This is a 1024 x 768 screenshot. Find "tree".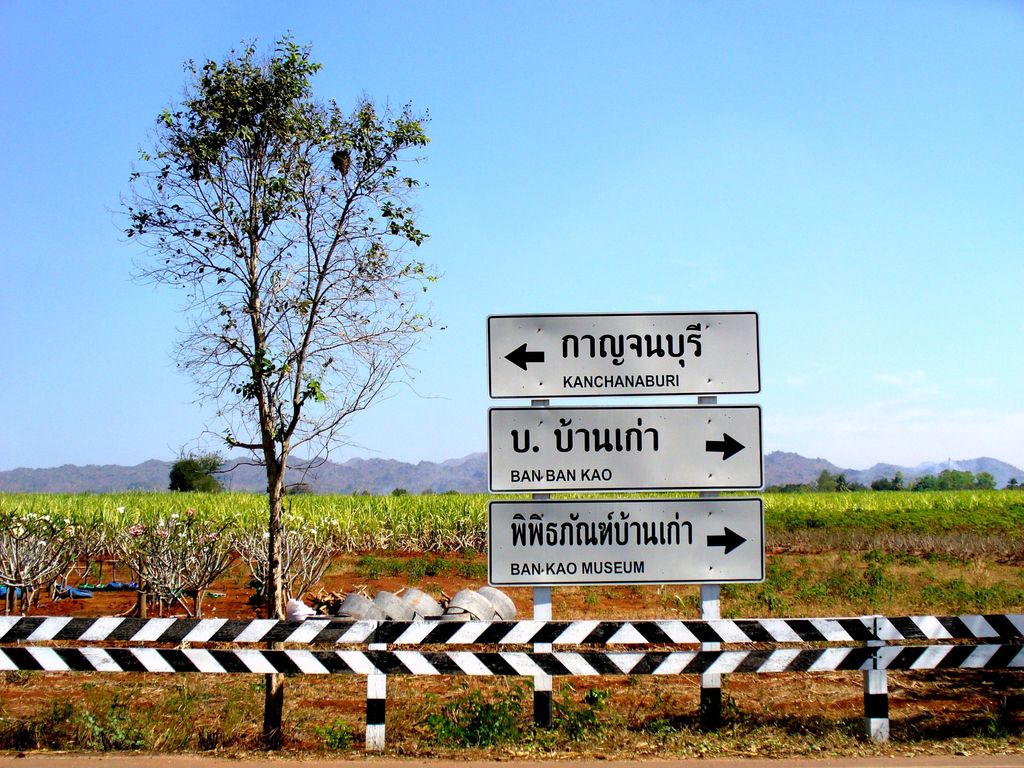
Bounding box: box(264, 482, 287, 493).
